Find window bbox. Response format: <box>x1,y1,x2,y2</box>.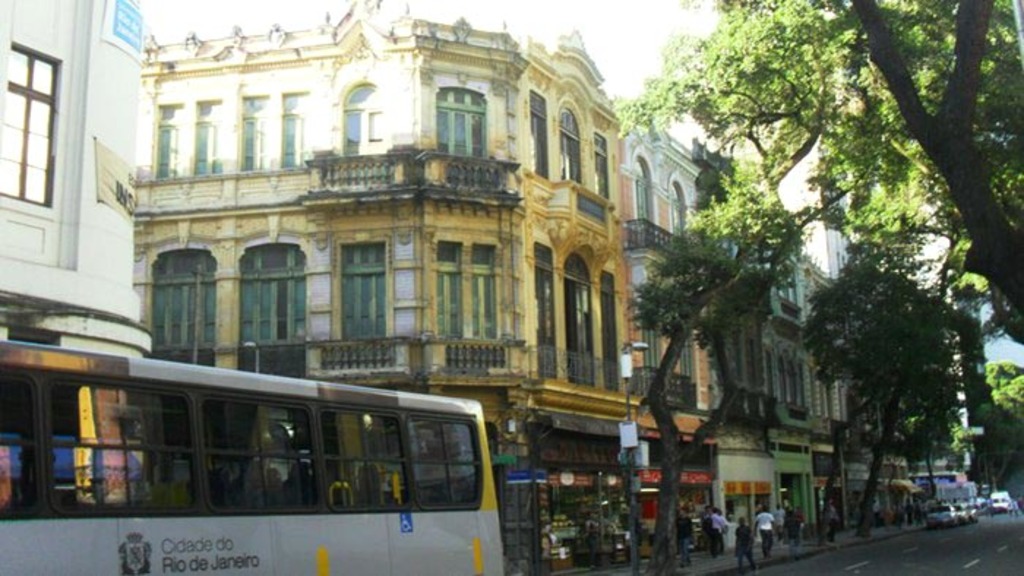
<box>152,105,178,175</box>.
